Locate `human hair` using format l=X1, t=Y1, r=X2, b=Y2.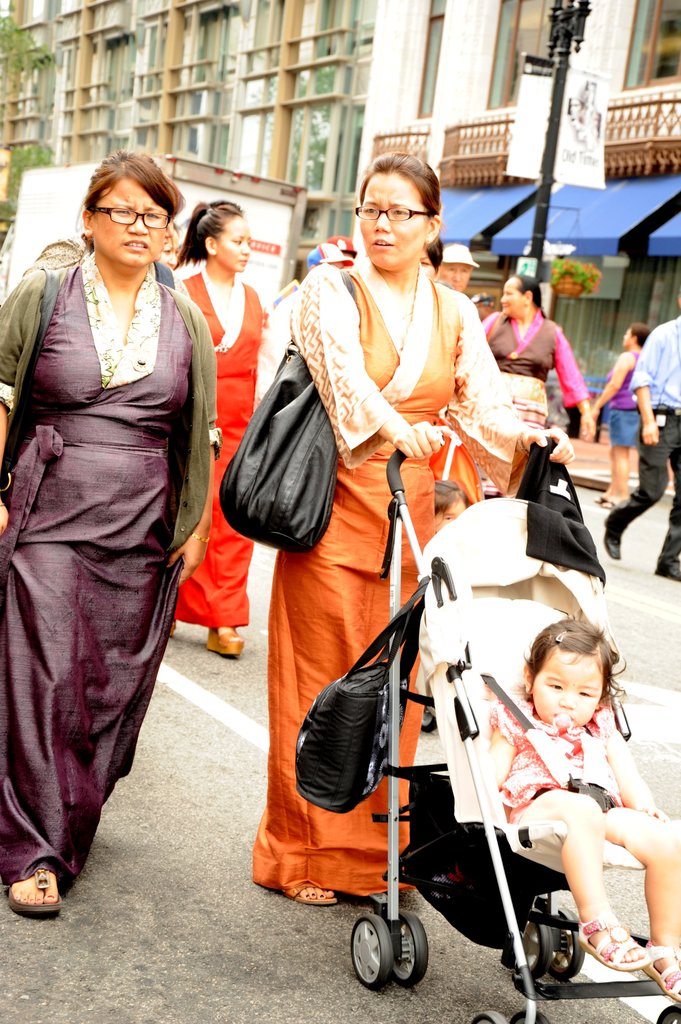
l=74, t=149, r=175, b=242.
